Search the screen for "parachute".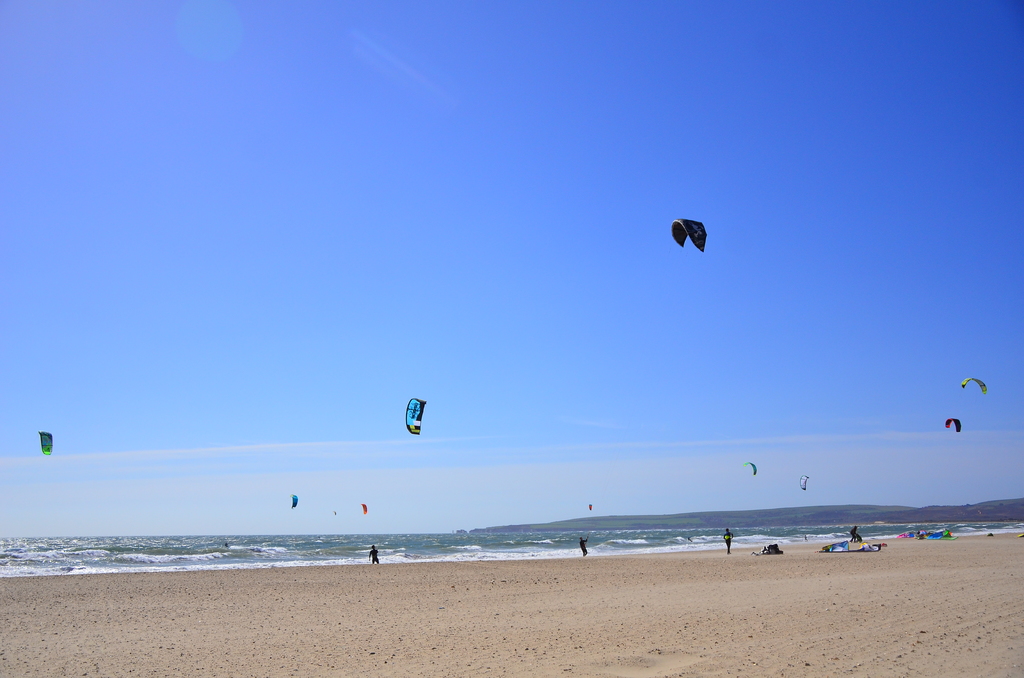
Found at x1=33 y1=429 x2=54 y2=458.
